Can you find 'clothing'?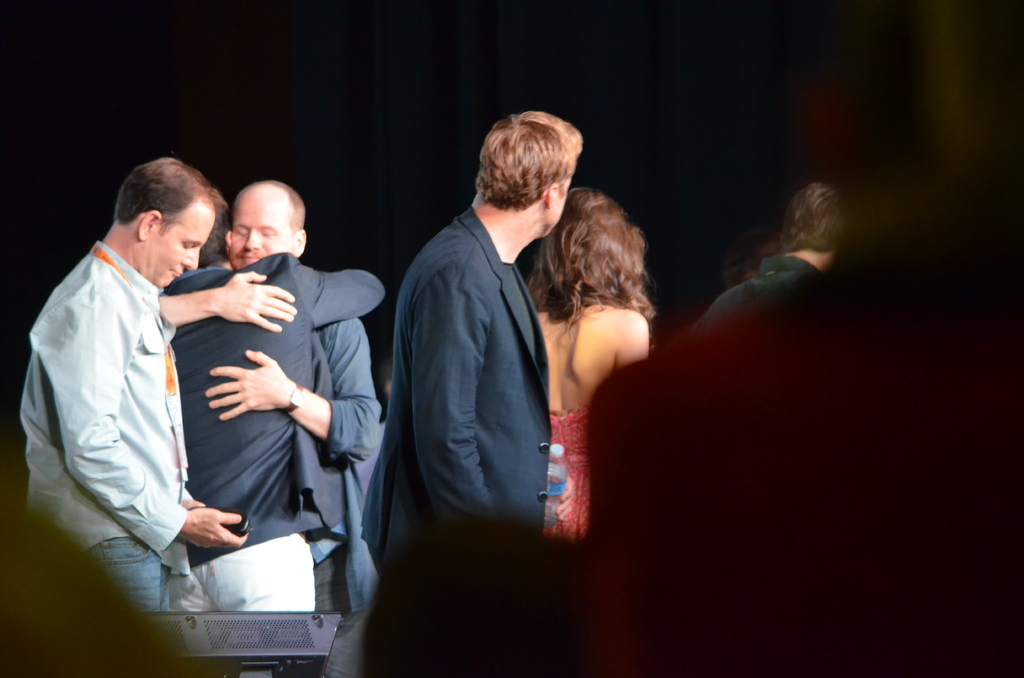
Yes, bounding box: select_region(685, 250, 820, 318).
